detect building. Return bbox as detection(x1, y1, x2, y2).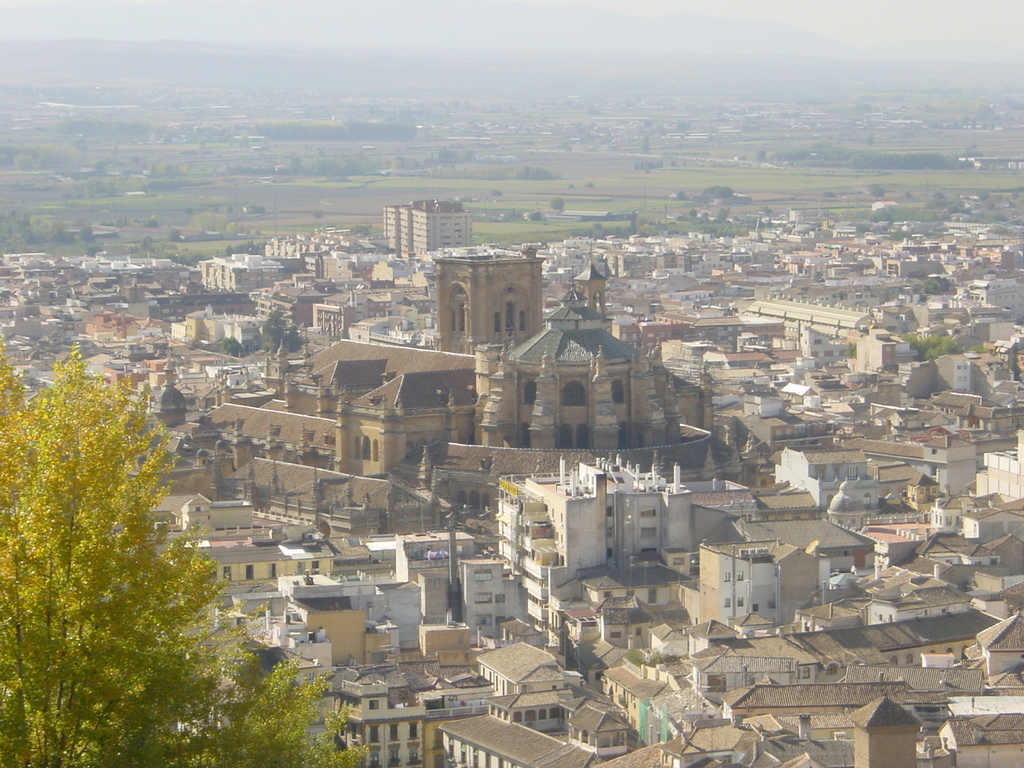
detection(313, 300, 391, 332).
